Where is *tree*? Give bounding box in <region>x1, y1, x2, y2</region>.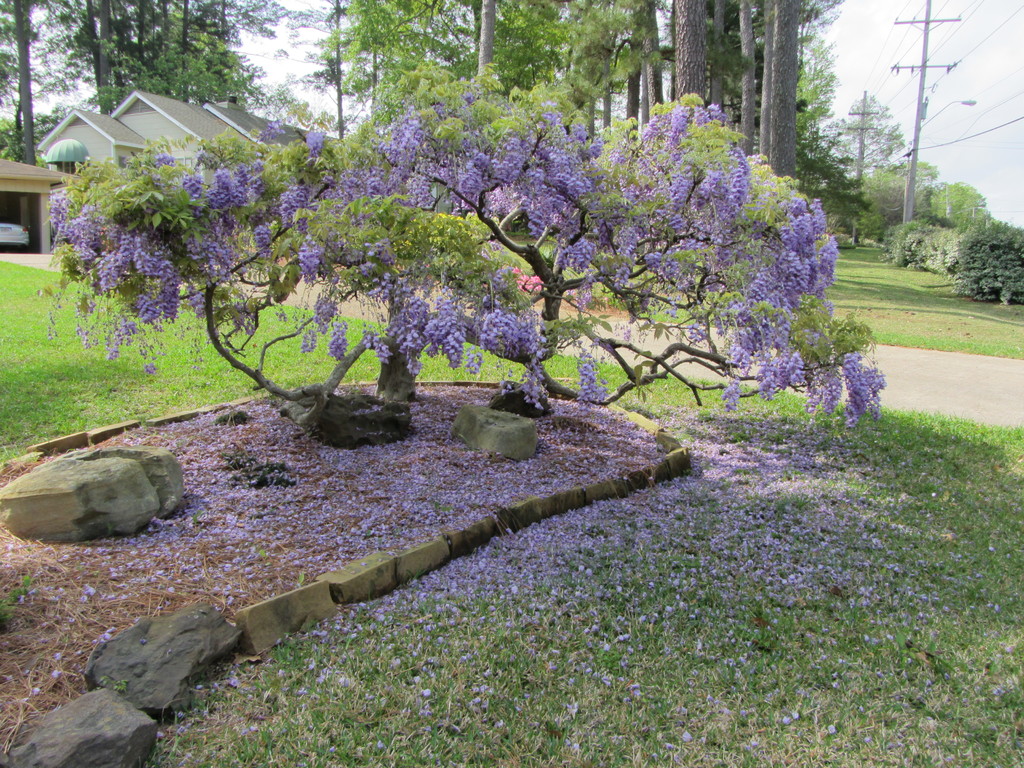
<region>709, 0, 842, 116</region>.
